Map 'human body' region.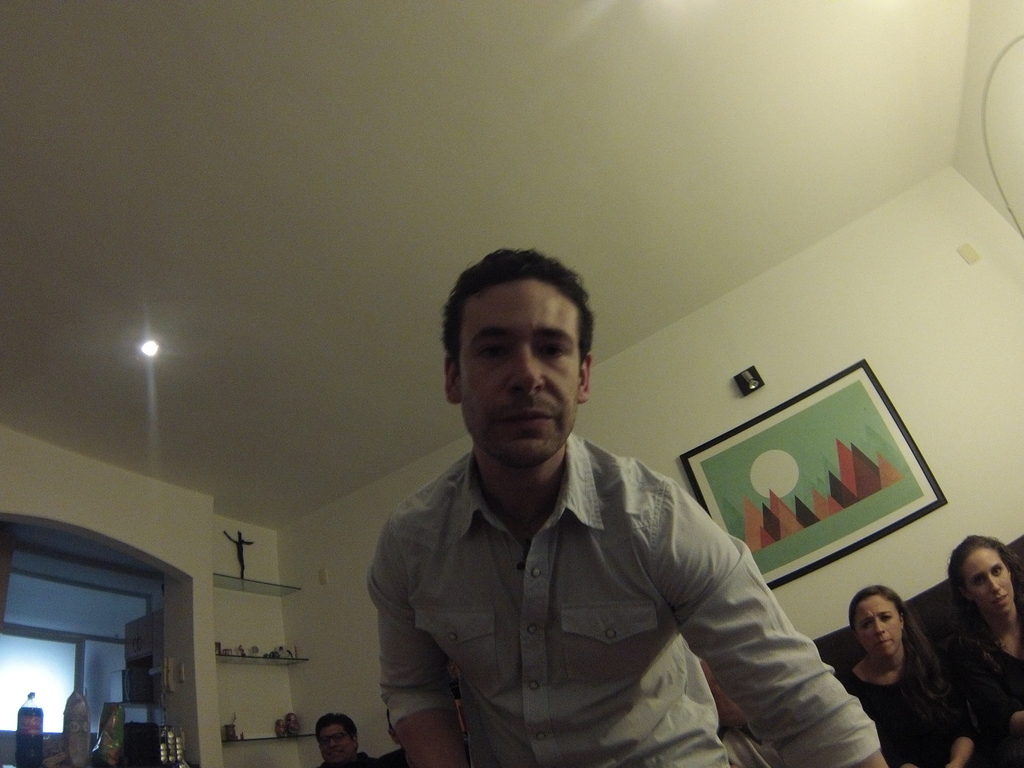
Mapped to [left=949, top=619, right=1023, bottom=767].
